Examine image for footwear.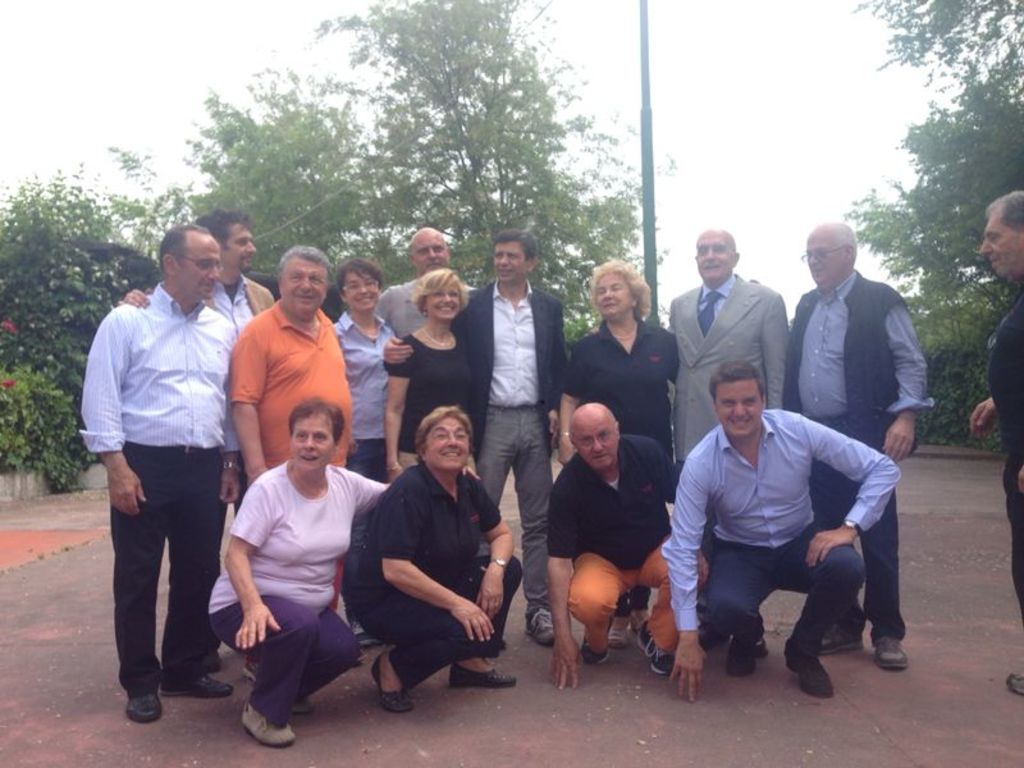
Examination result: crop(582, 637, 609, 662).
